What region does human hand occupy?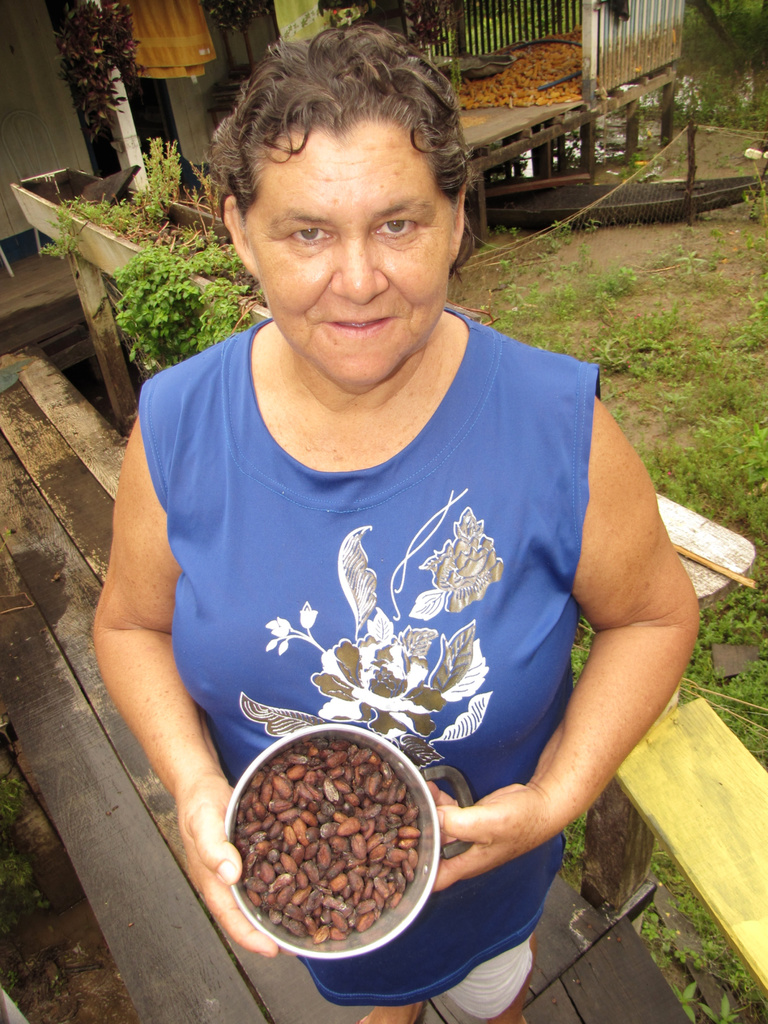
bbox=[430, 780, 553, 897].
